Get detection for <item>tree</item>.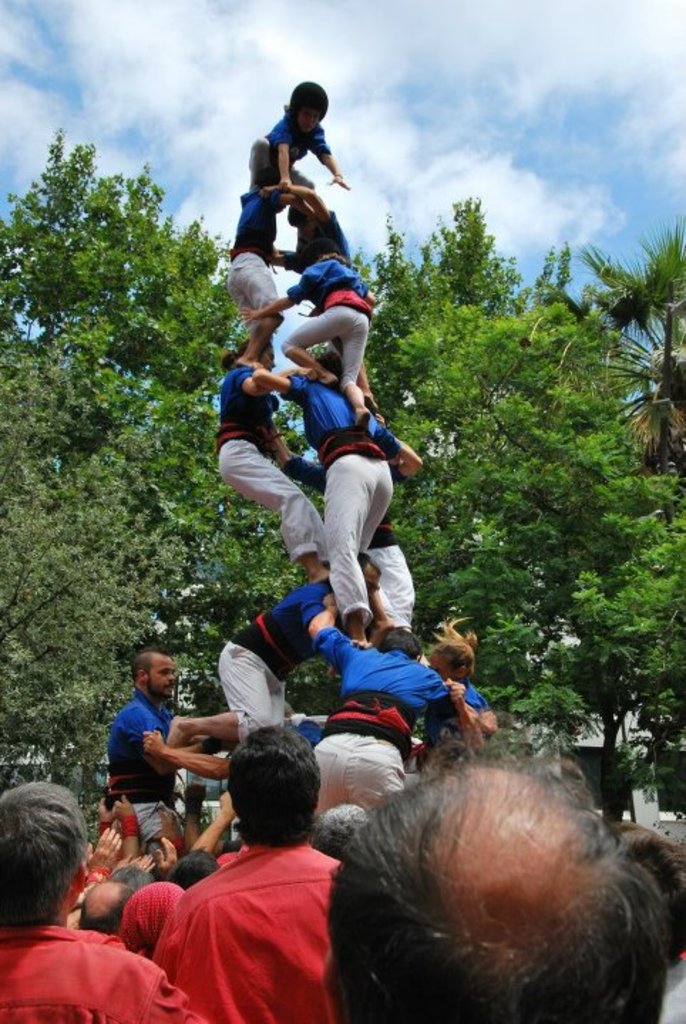
Detection: 581/228/685/479.
